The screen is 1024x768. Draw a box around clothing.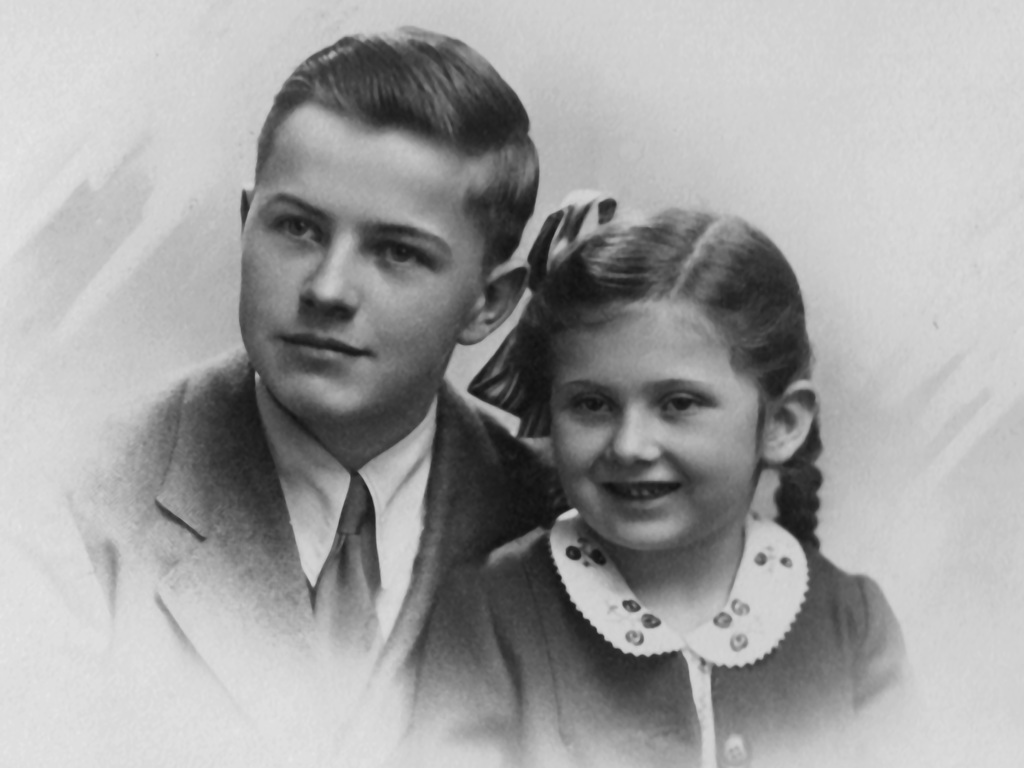
{"x1": 412, "y1": 495, "x2": 914, "y2": 760}.
